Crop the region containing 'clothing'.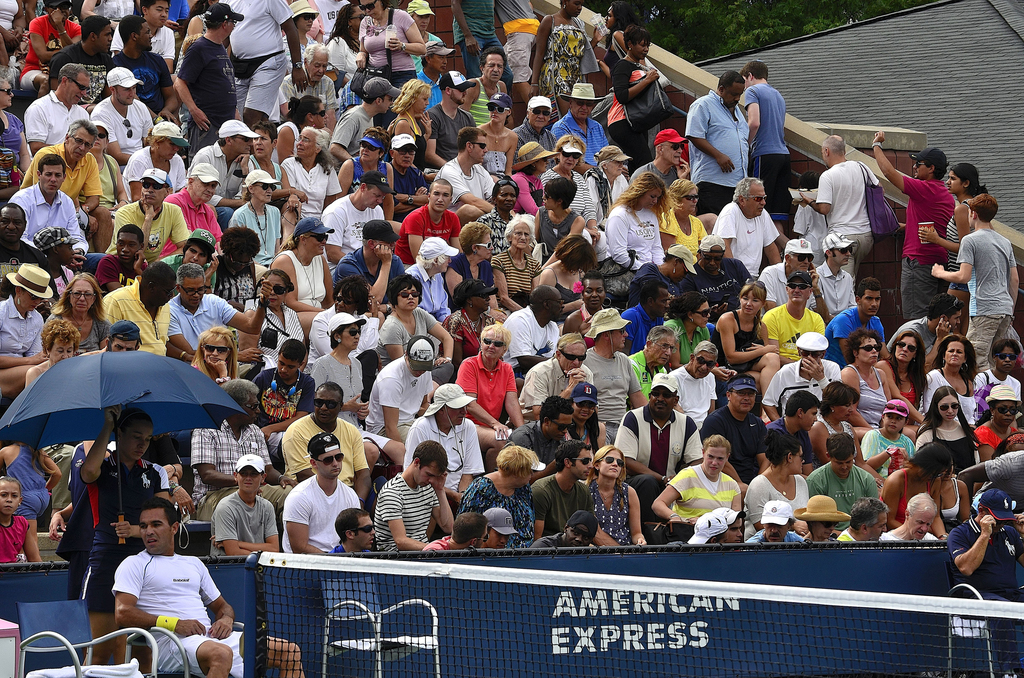
Crop region: <region>358, 7, 422, 125</region>.
